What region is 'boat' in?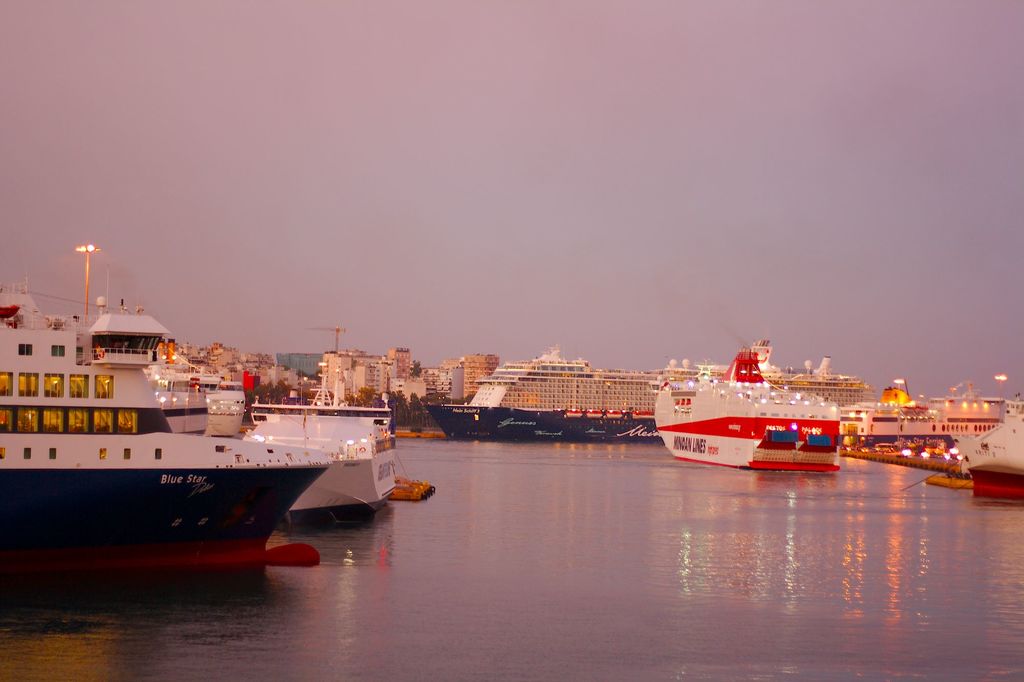
[419, 340, 877, 438].
